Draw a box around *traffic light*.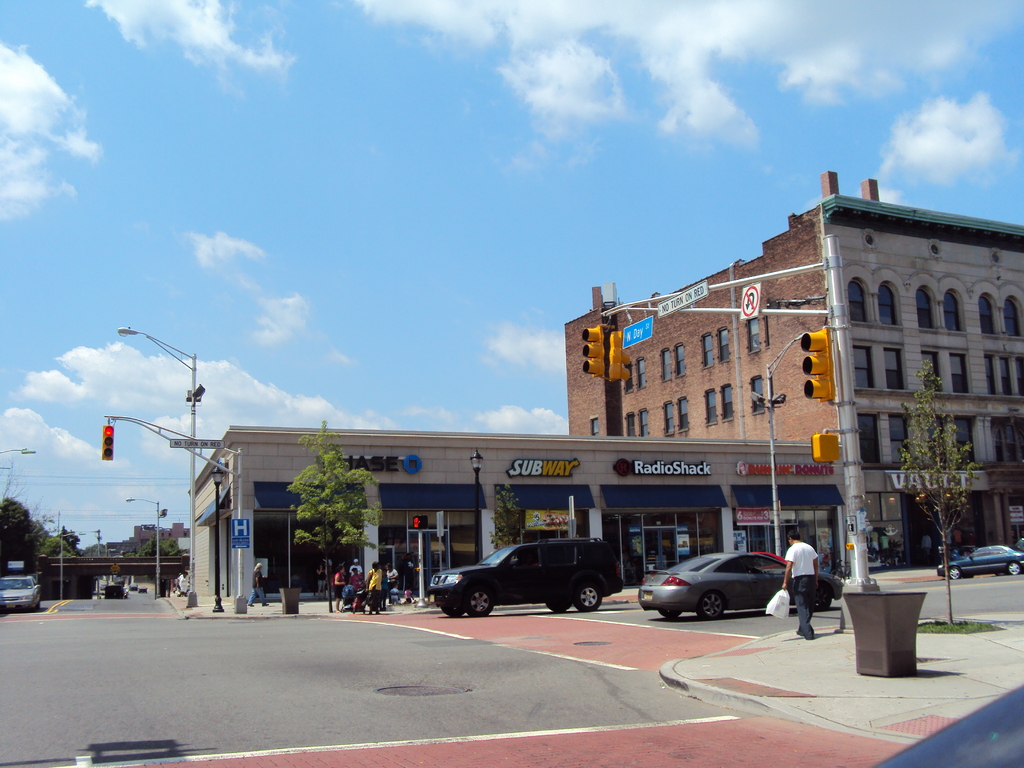
{"left": 102, "top": 418, "right": 115, "bottom": 460}.
